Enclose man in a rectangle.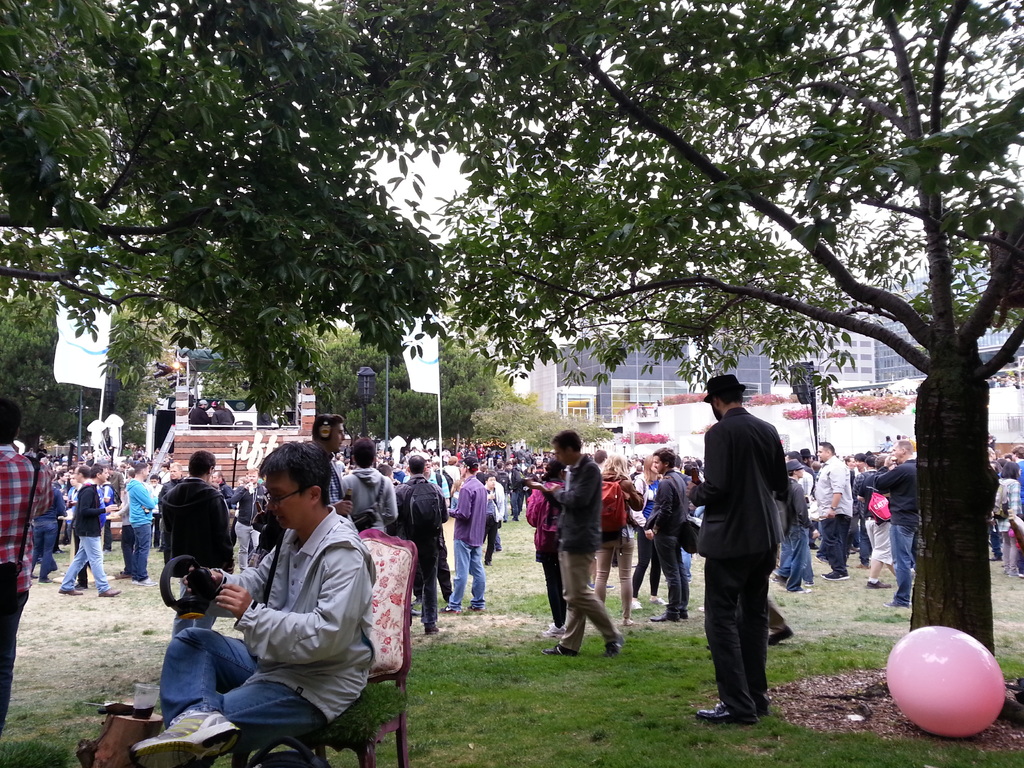
left=517, top=428, right=620, bottom=657.
